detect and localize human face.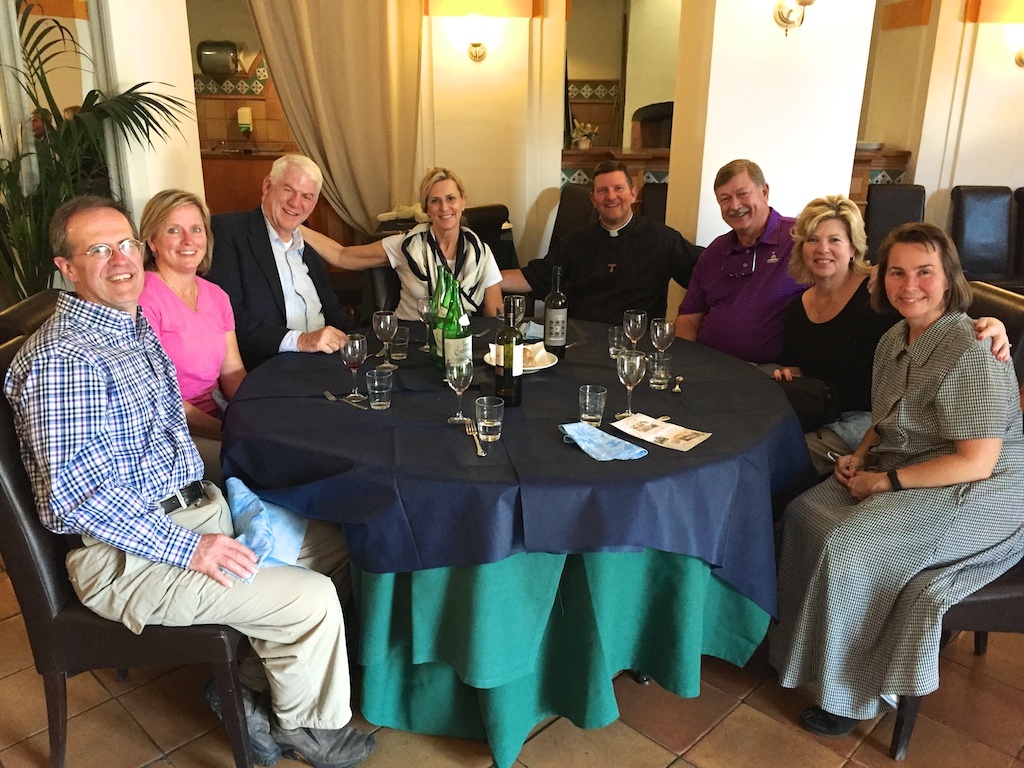
Localized at 156, 207, 206, 270.
